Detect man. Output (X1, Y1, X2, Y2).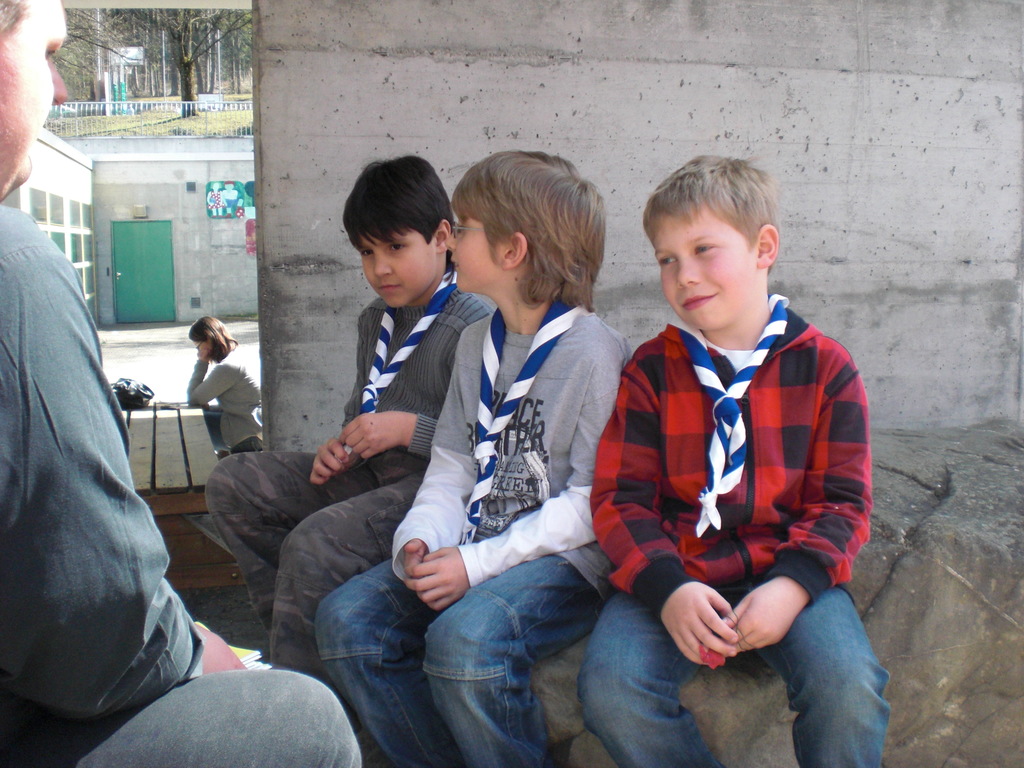
(582, 159, 899, 767).
